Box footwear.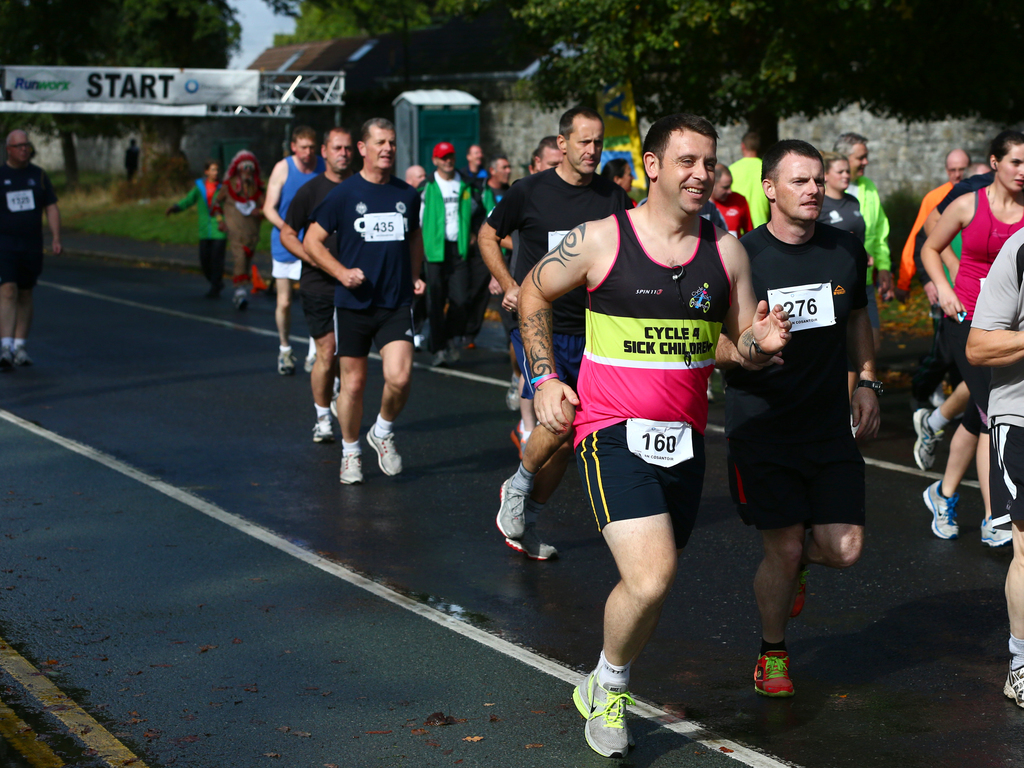
left=0, top=344, right=13, bottom=360.
